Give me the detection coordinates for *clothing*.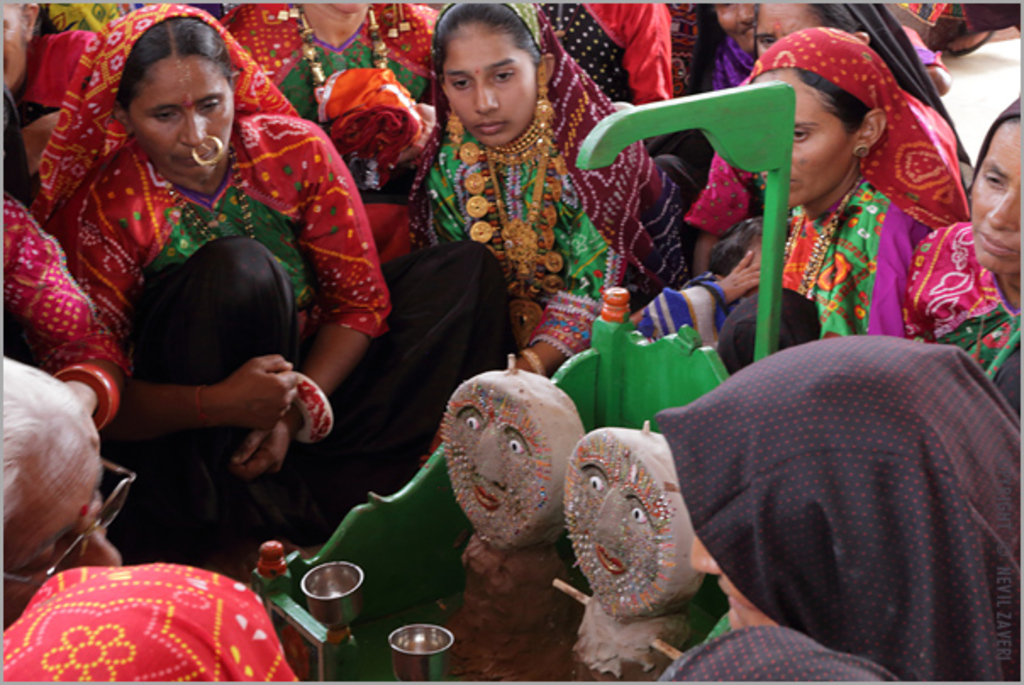
box=[217, 0, 442, 202].
